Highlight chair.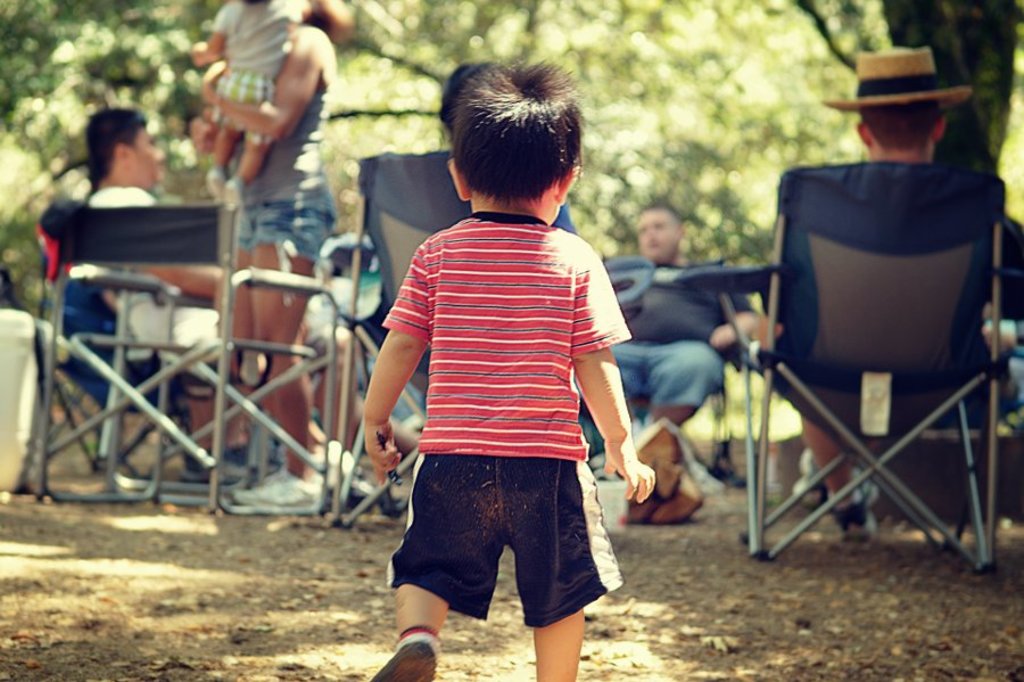
Highlighted region: (729,157,1023,581).
